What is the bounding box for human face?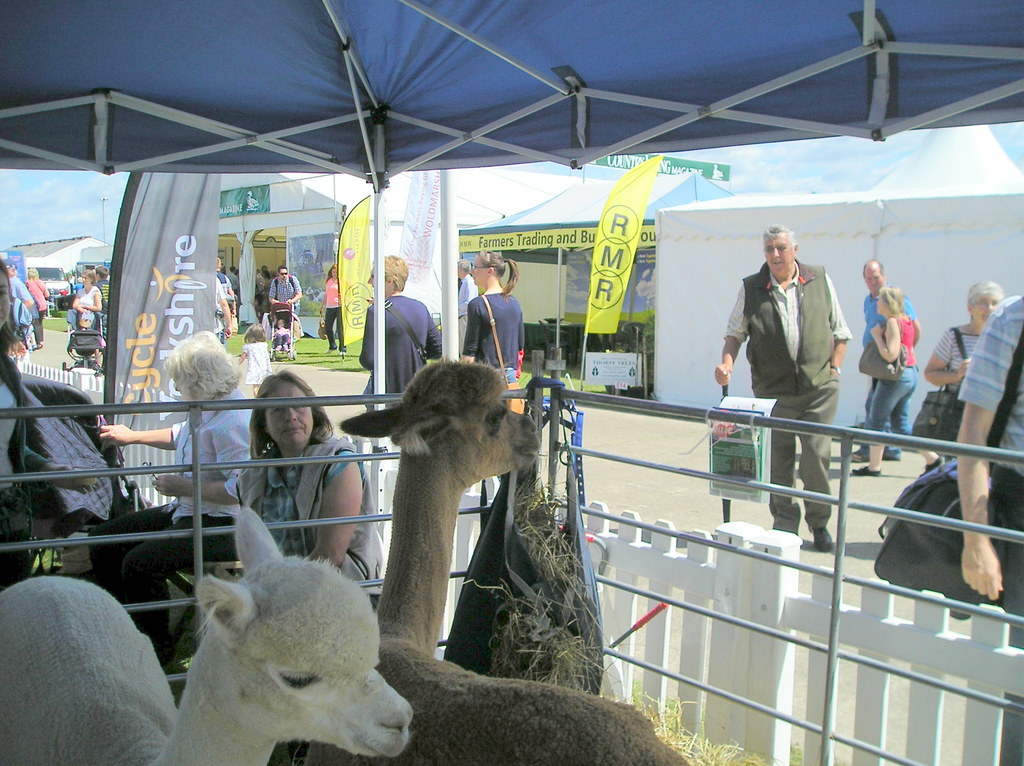
<bbox>215, 258, 223, 273</bbox>.
